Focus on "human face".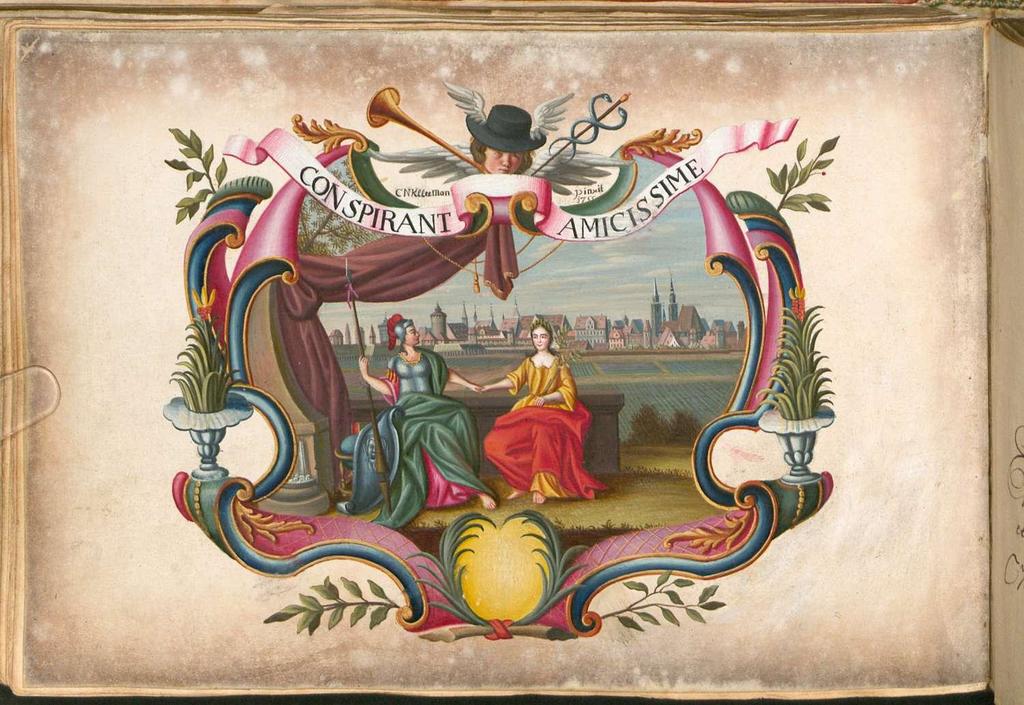
Focused at left=408, top=323, right=419, bottom=344.
